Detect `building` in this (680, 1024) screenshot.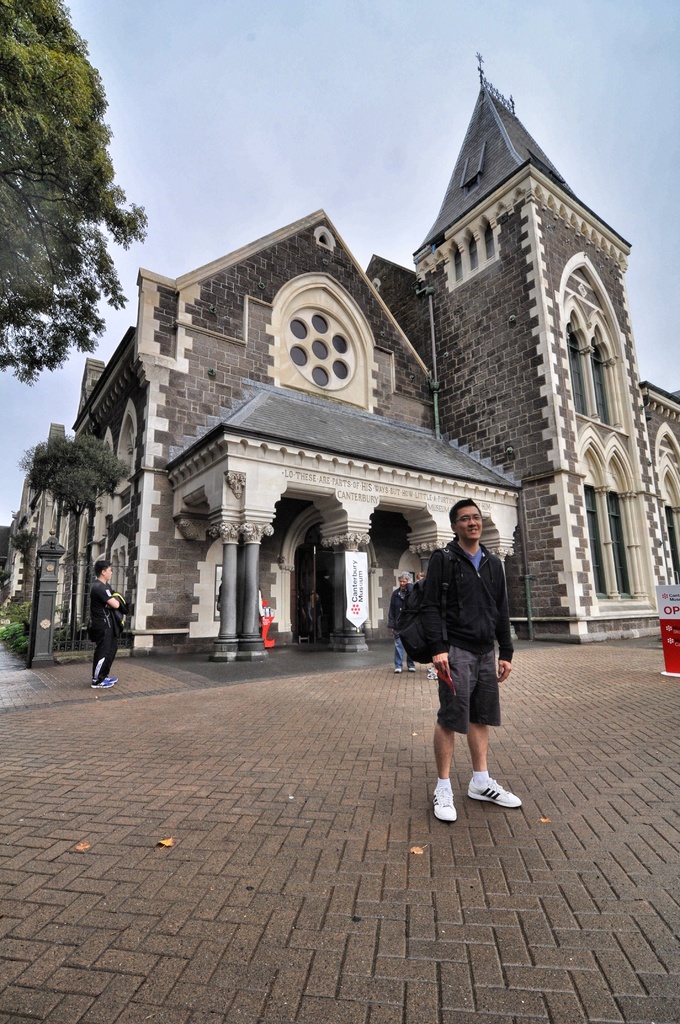
Detection: <bbox>0, 58, 679, 667</bbox>.
